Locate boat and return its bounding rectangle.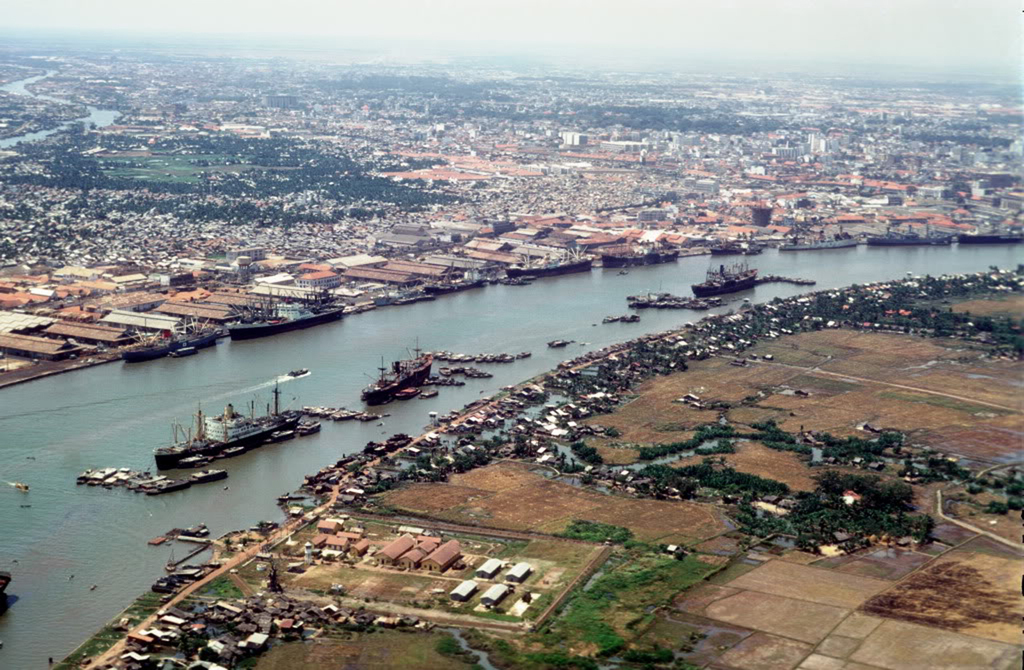
bbox(0, 560, 17, 597).
